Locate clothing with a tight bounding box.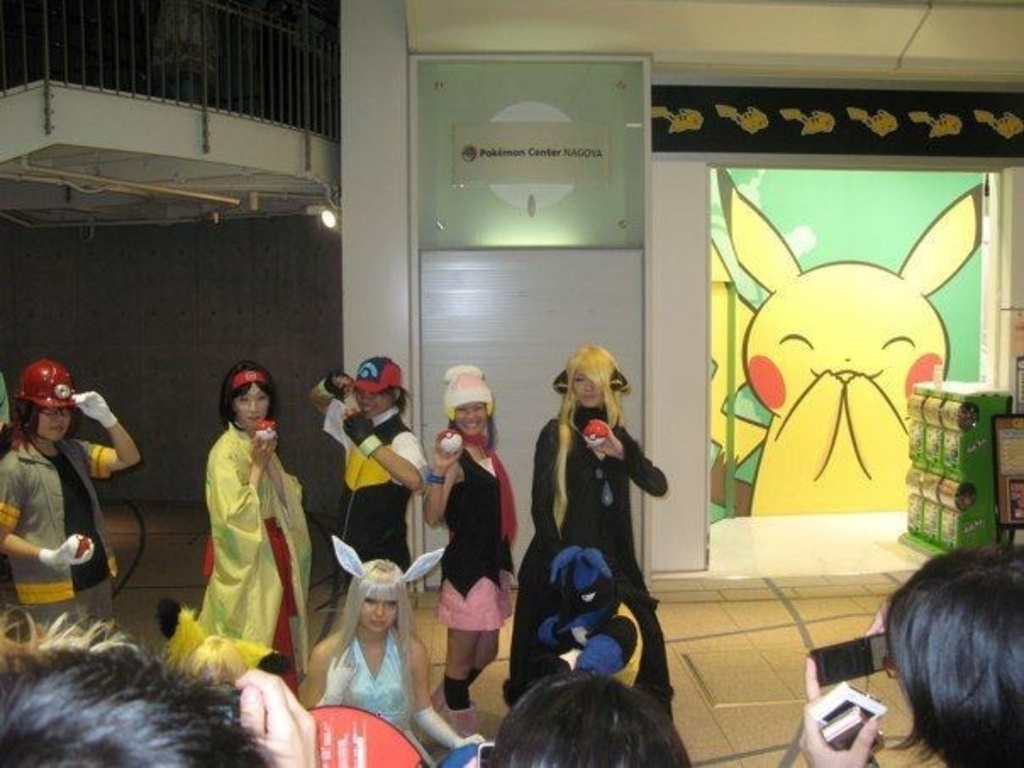
197:415:314:683.
